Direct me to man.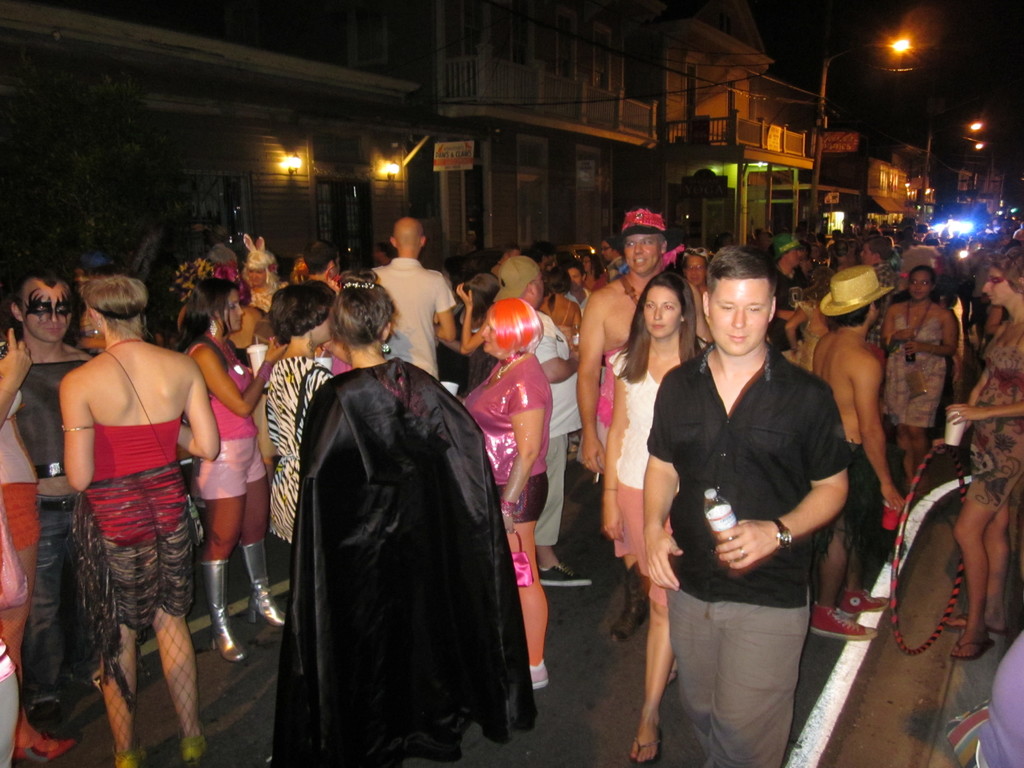
Direction: l=303, t=238, r=342, b=285.
